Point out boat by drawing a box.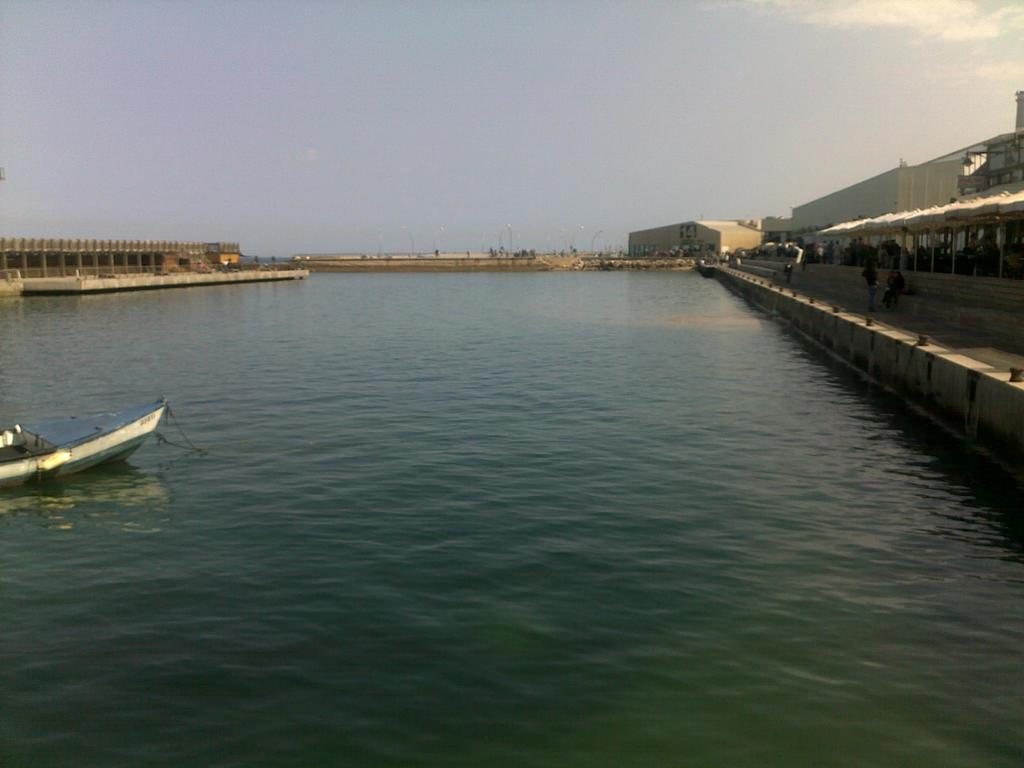
bbox=[10, 386, 177, 472].
